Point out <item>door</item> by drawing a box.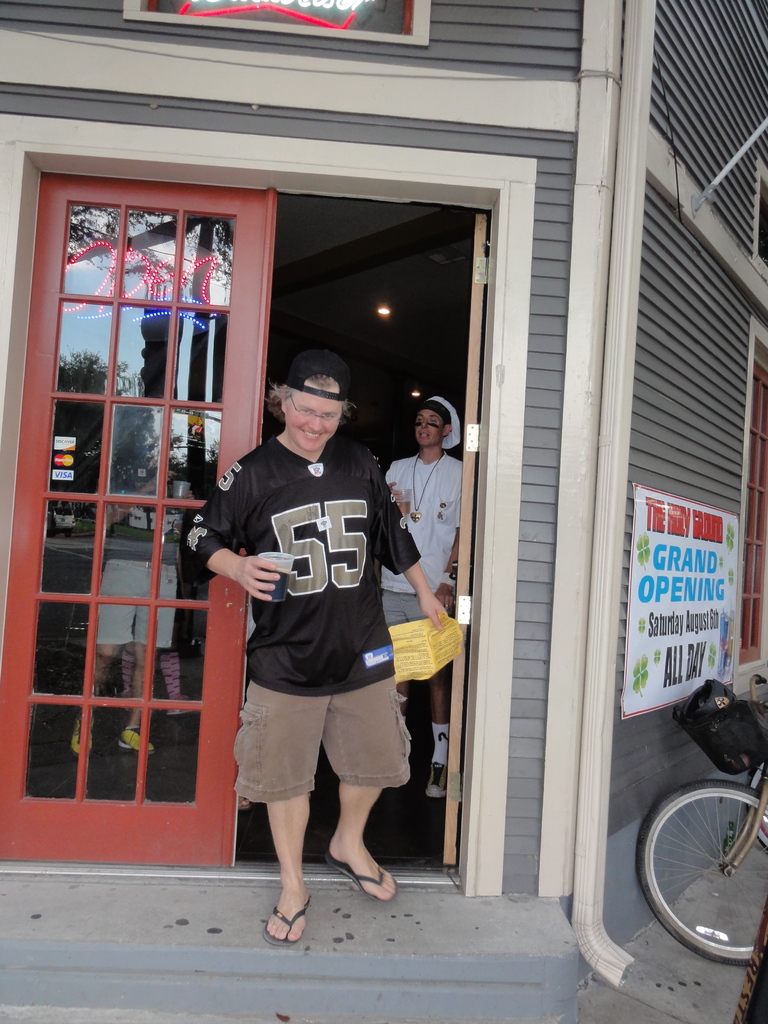
[left=24, top=156, right=241, bottom=824].
